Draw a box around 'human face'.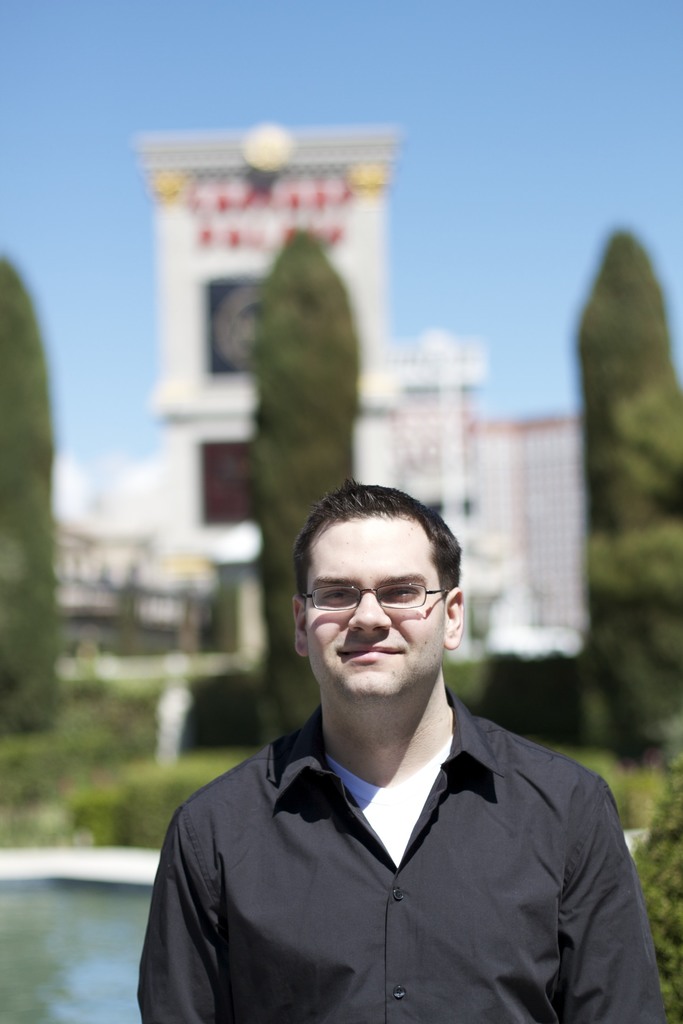
[x1=308, y1=514, x2=444, y2=698].
